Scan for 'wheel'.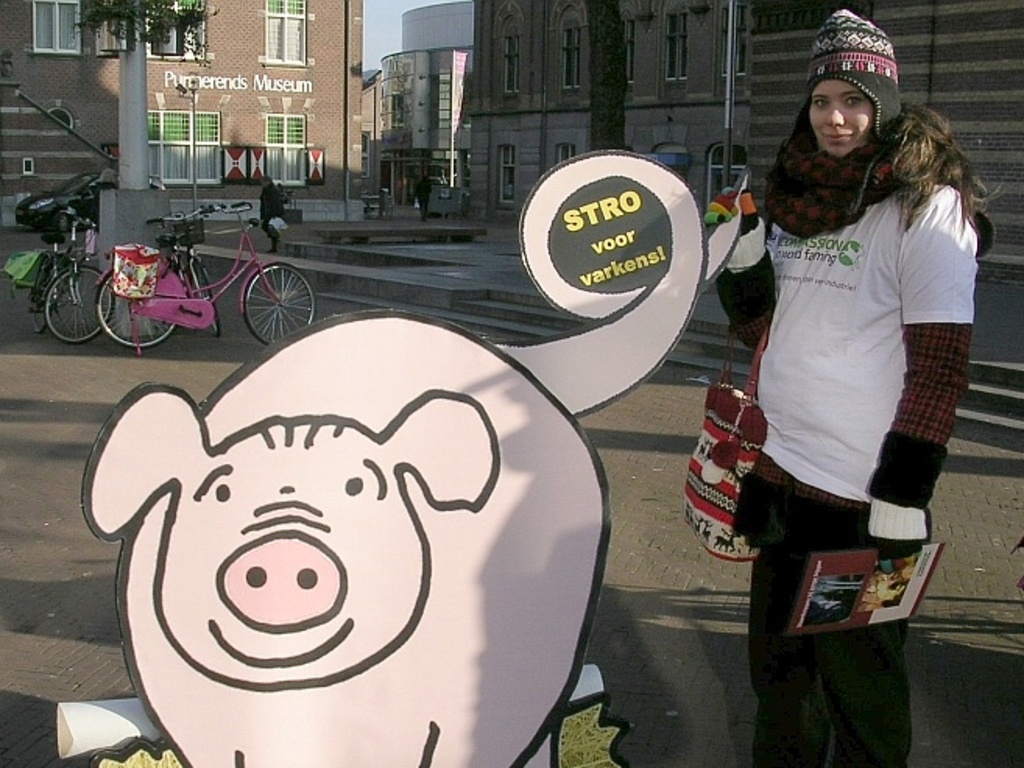
Scan result: box(42, 263, 123, 347).
